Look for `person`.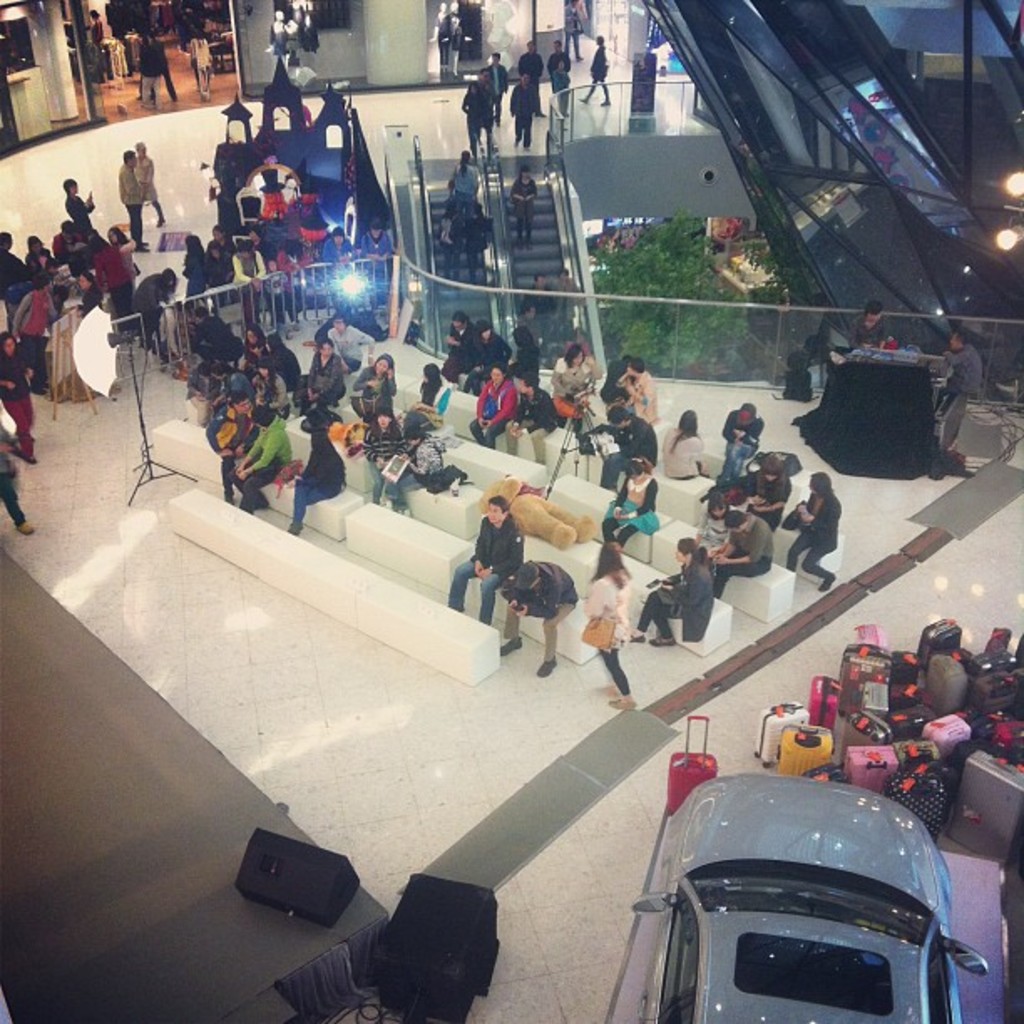
Found: 248:363:288:402.
